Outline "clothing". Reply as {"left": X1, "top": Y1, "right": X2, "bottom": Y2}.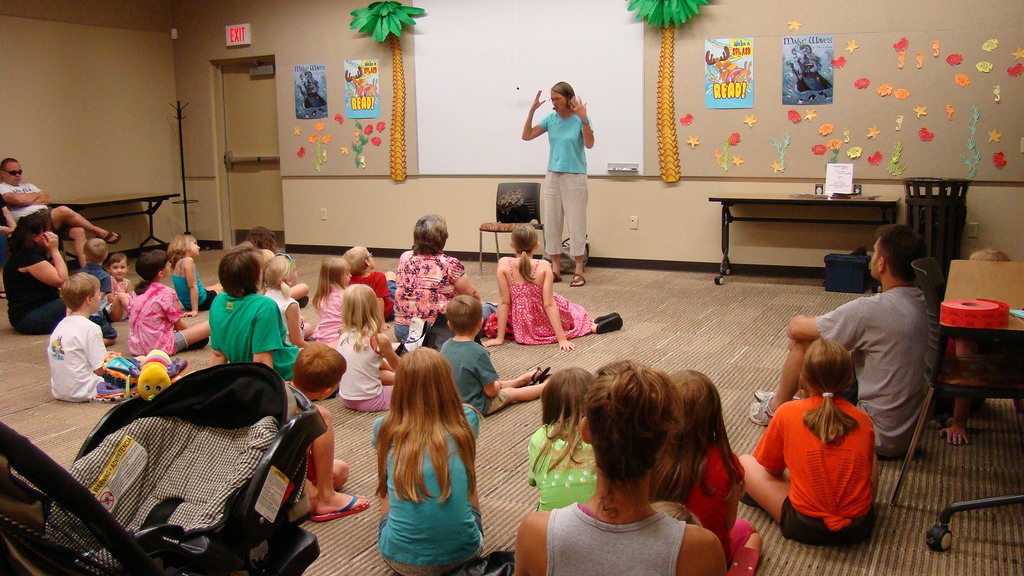
{"left": 109, "top": 273, "right": 132, "bottom": 316}.
